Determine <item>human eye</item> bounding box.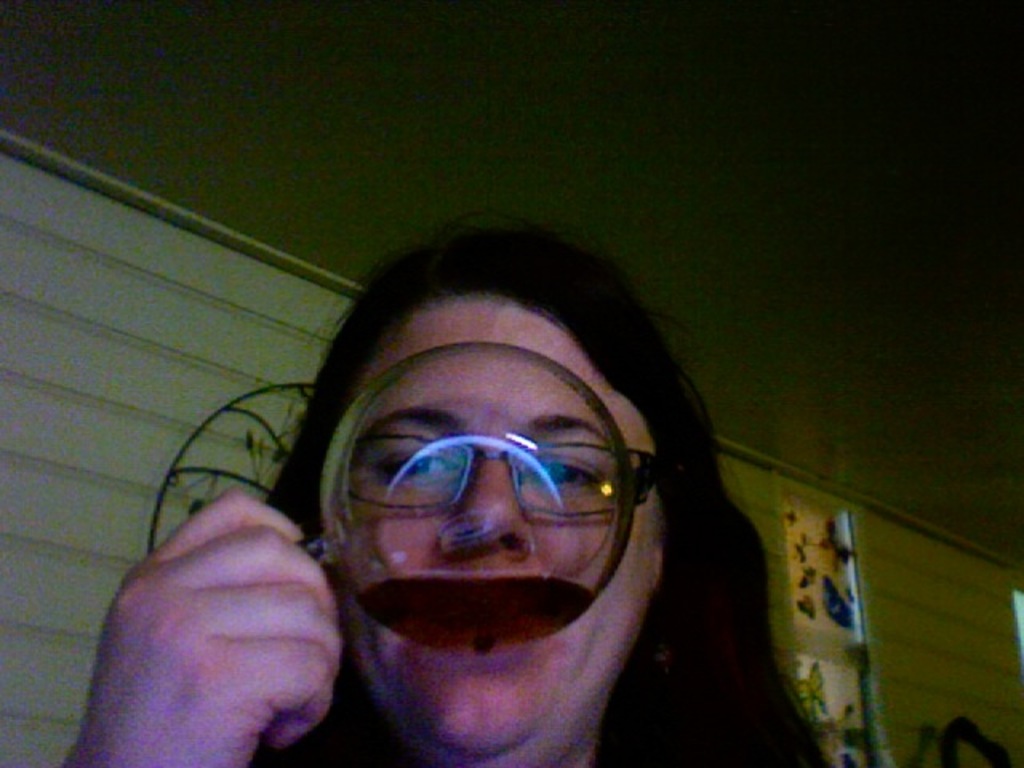
Determined: left=522, top=445, right=595, bottom=501.
